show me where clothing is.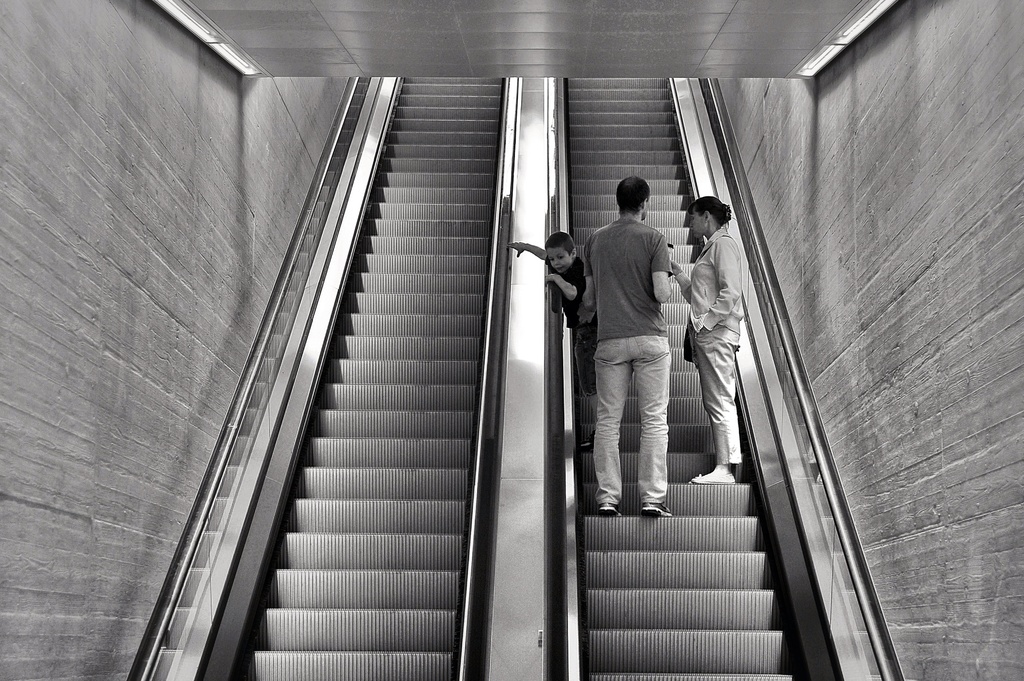
clothing is at crop(582, 214, 675, 507).
